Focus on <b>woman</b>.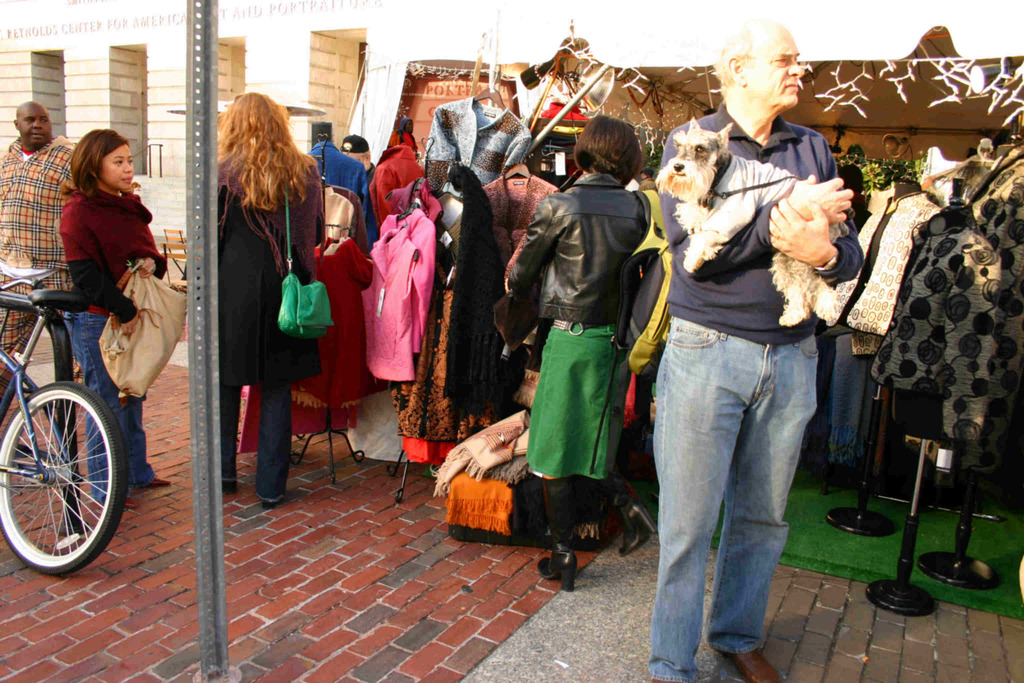
Focused at 191/98/332/520.
